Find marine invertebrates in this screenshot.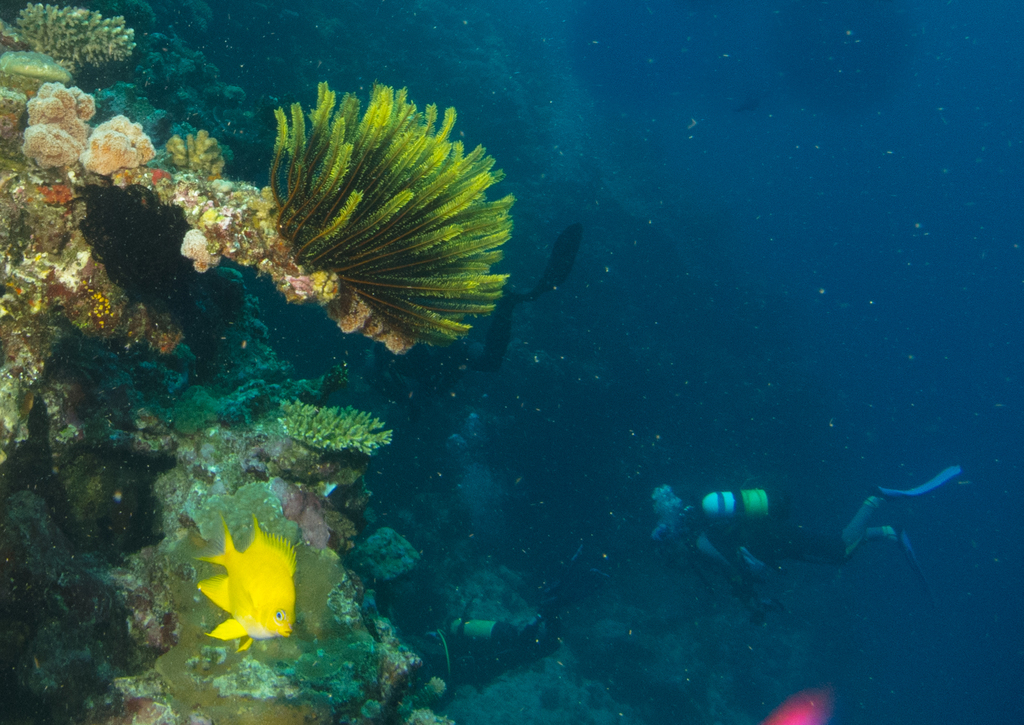
The bounding box for marine invertebrates is (16, 0, 142, 79).
